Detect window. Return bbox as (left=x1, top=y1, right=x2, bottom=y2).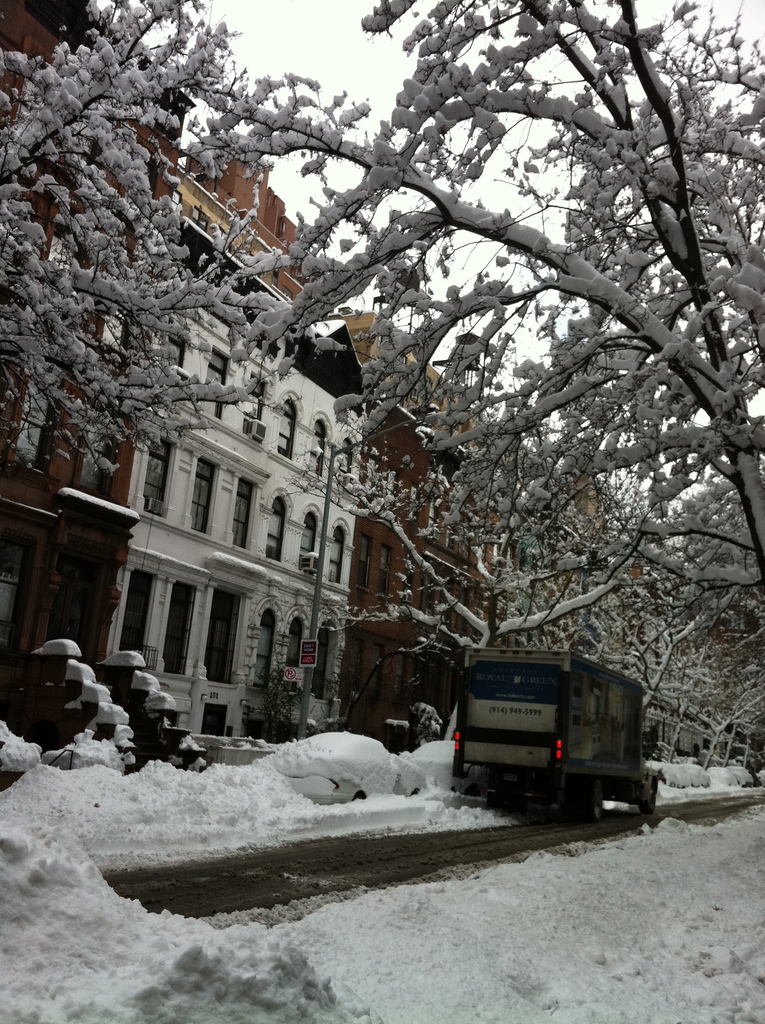
(left=276, top=614, right=302, bottom=695).
